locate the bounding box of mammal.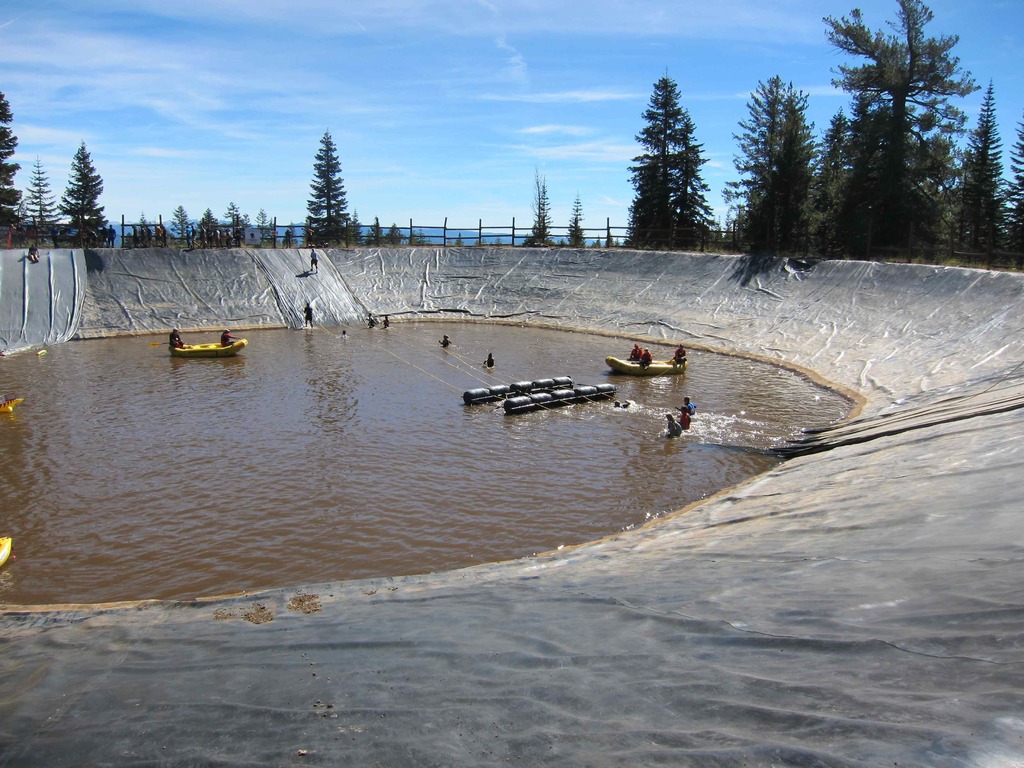
Bounding box: box=[159, 225, 168, 247].
